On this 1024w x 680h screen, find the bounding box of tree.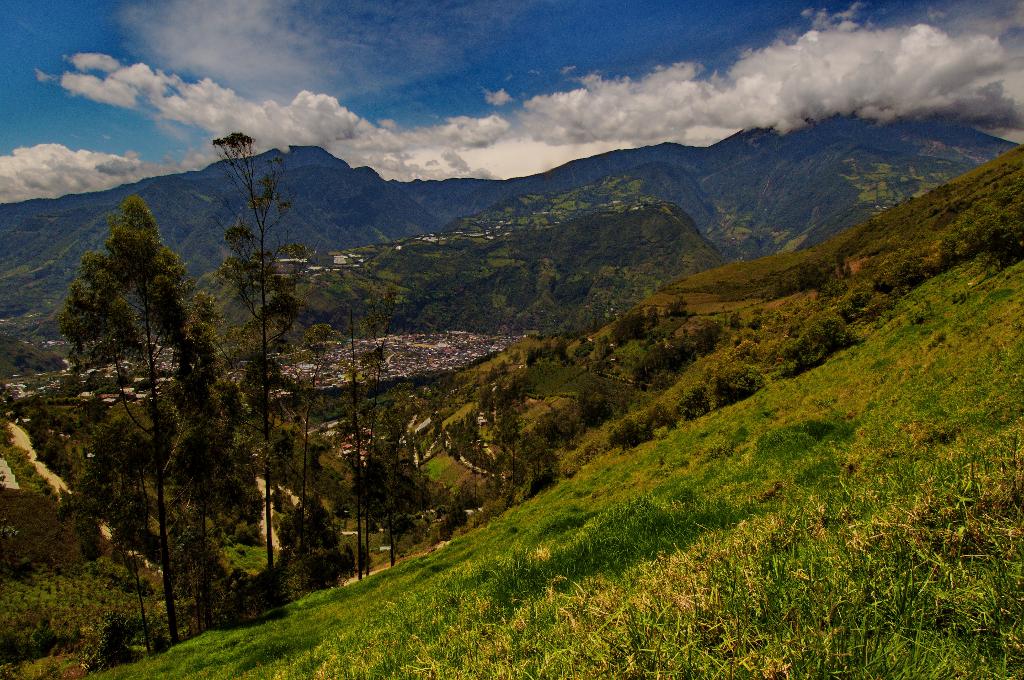
Bounding box: bbox=[314, 298, 399, 590].
